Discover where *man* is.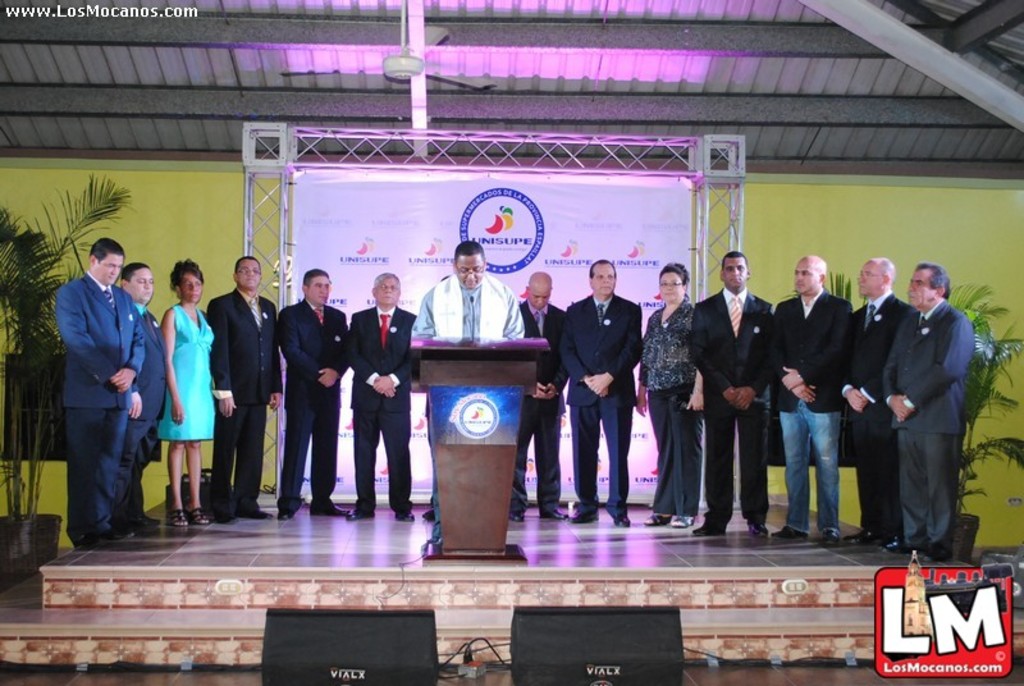
Discovered at 346 270 420 525.
